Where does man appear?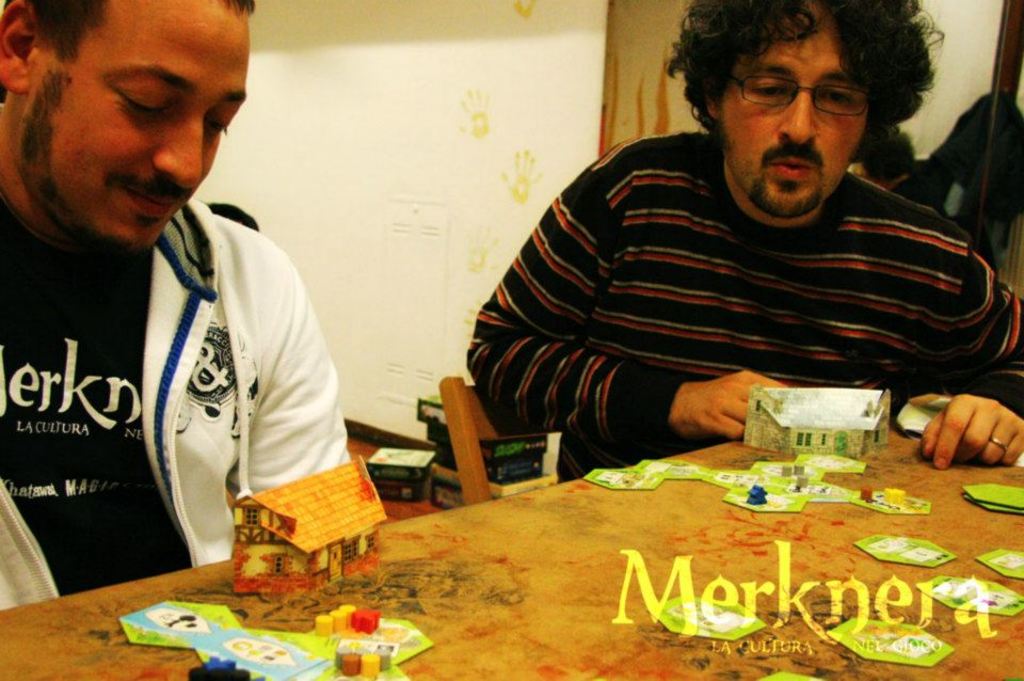
Appears at 459 0 1023 489.
